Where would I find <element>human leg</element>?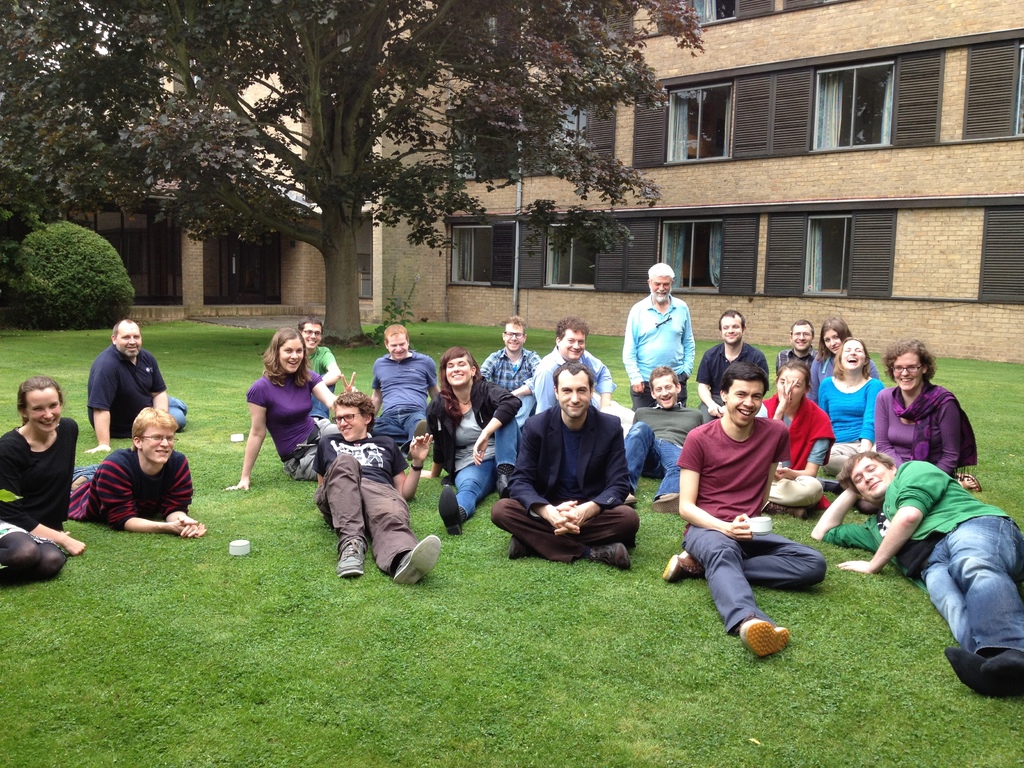
At (left=1, top=518, right=36, bottom=563).
